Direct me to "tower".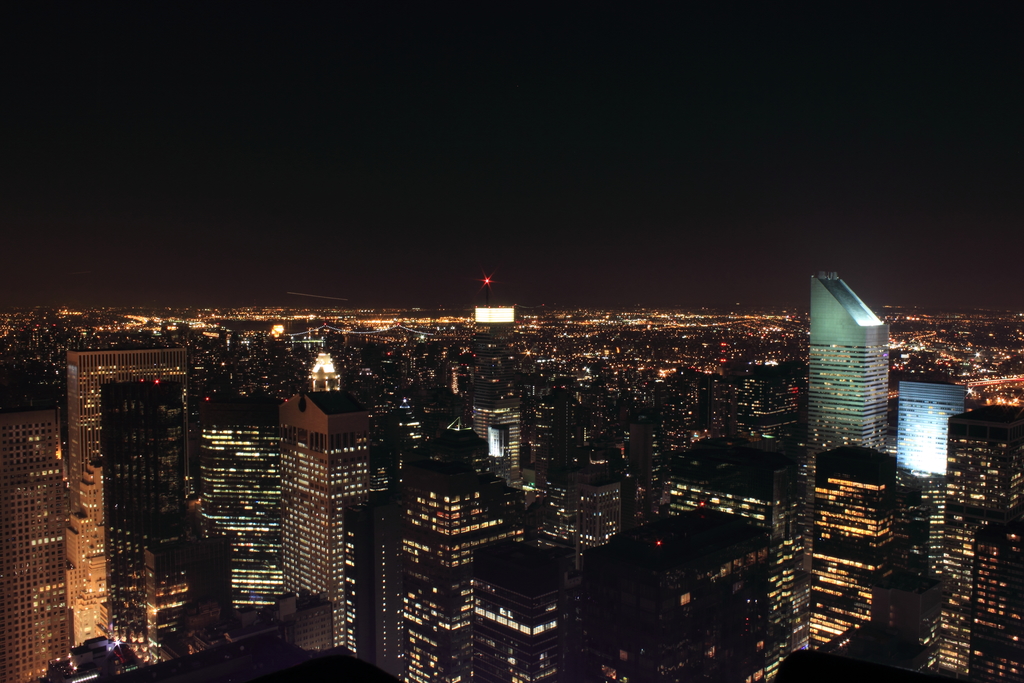
Direction: {"x1": 337, "y1": 495, "x2": 402, "y2": 682}.
